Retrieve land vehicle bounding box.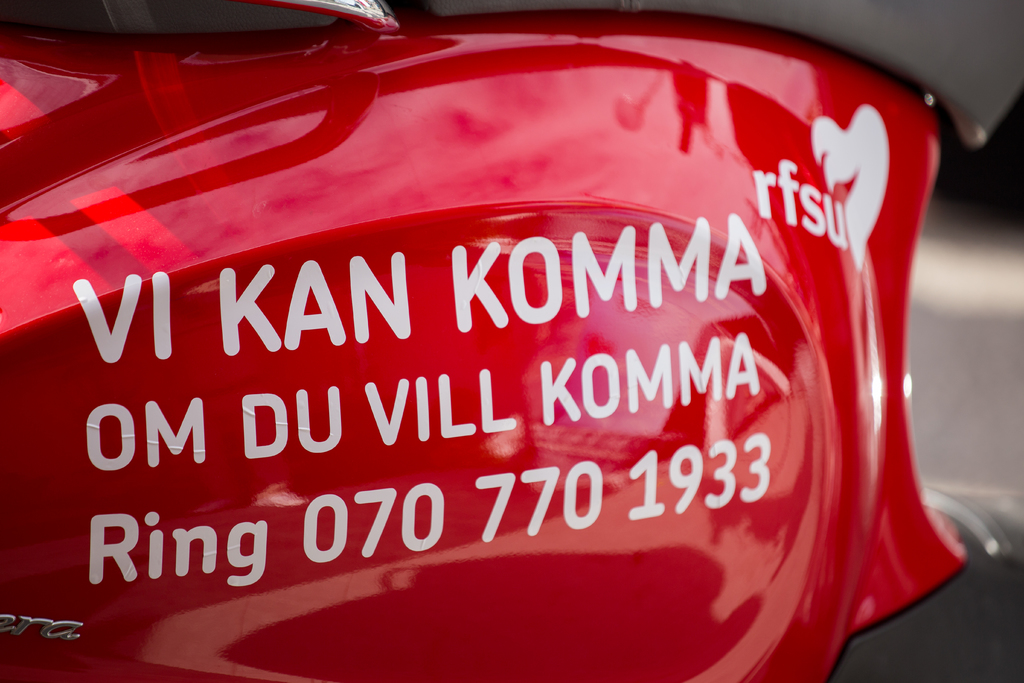
Bounding box: box=[0, 0, 1023, 679].
